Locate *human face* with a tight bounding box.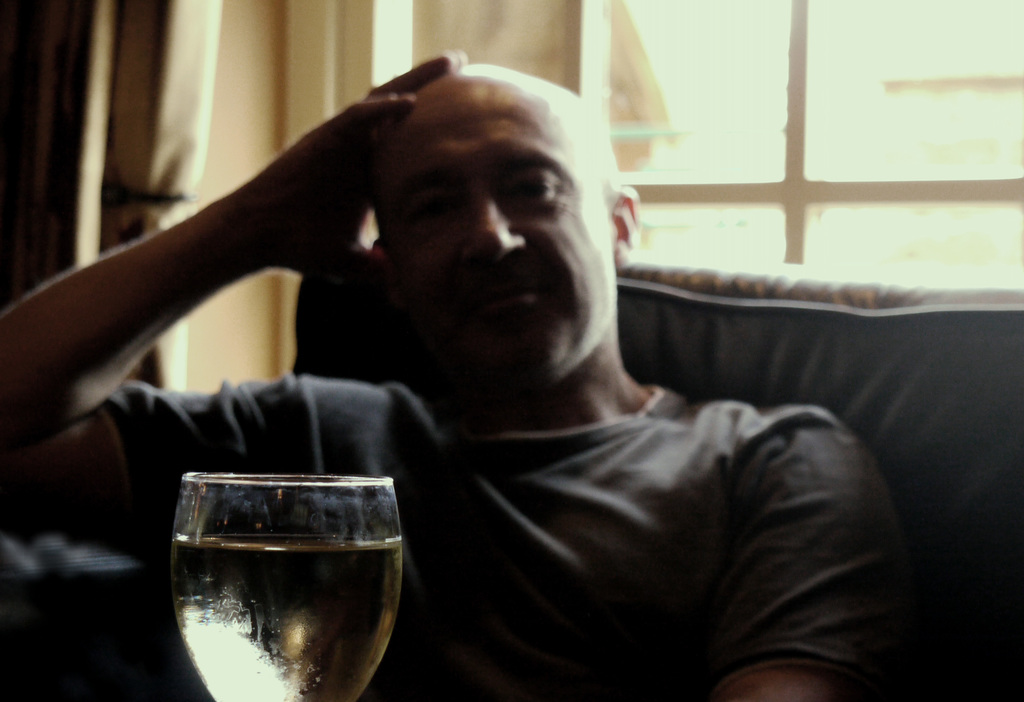
[left=372, top=87, right=610, bottom=377].
